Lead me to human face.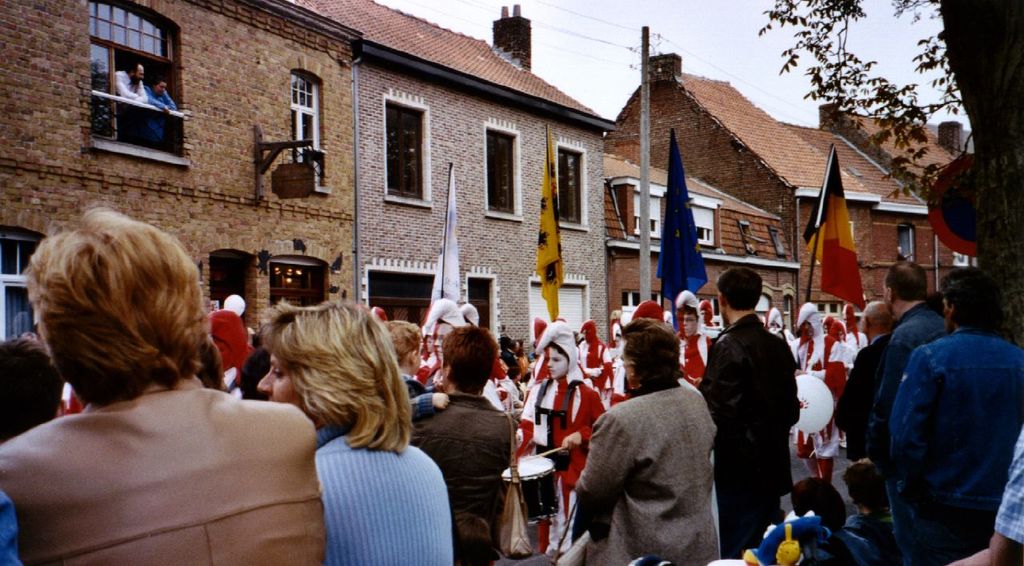
Lead to rect(258, 349, 311, 420).
